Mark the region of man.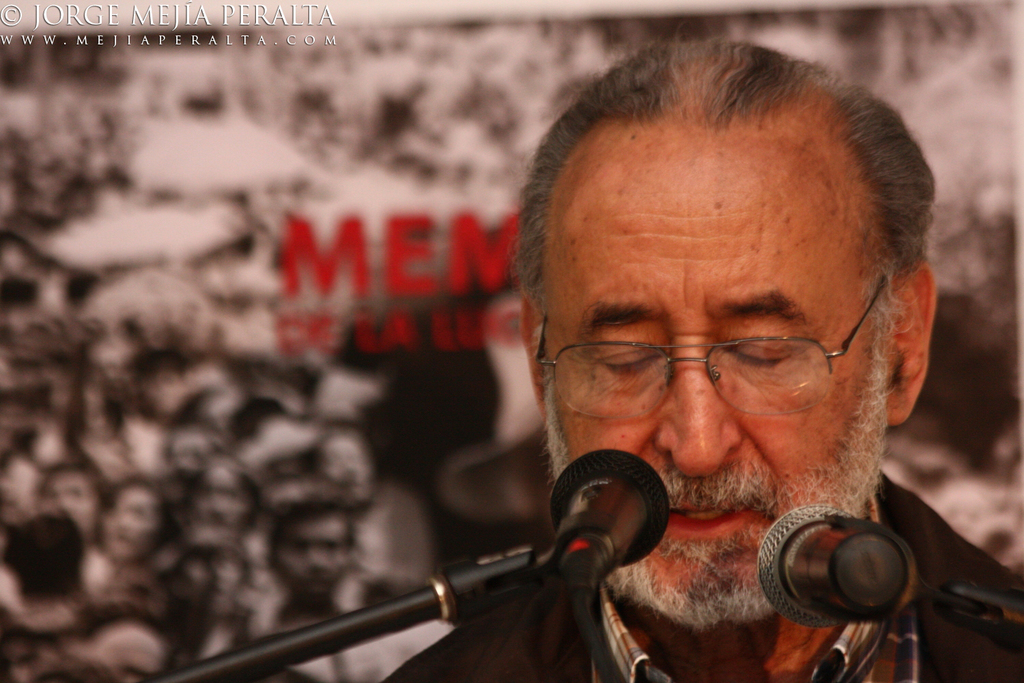
Region: (323,30,1023,682).
